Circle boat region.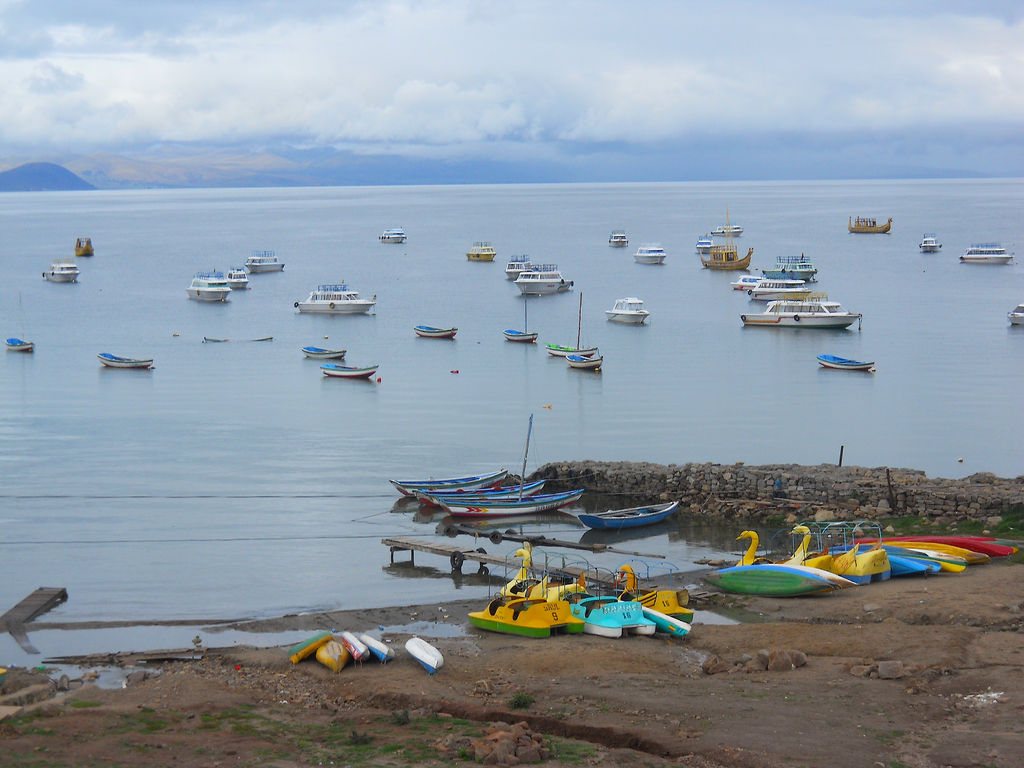
Region: (500,543,593,601).
